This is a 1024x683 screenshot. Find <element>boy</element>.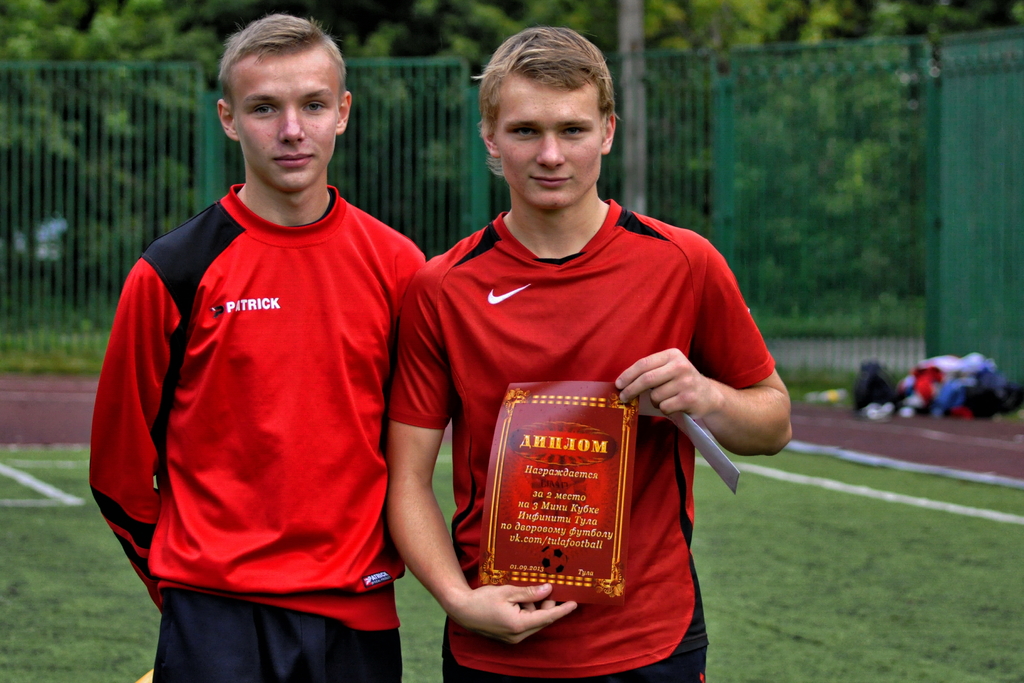
Bounding box: 86 13 432 682.
